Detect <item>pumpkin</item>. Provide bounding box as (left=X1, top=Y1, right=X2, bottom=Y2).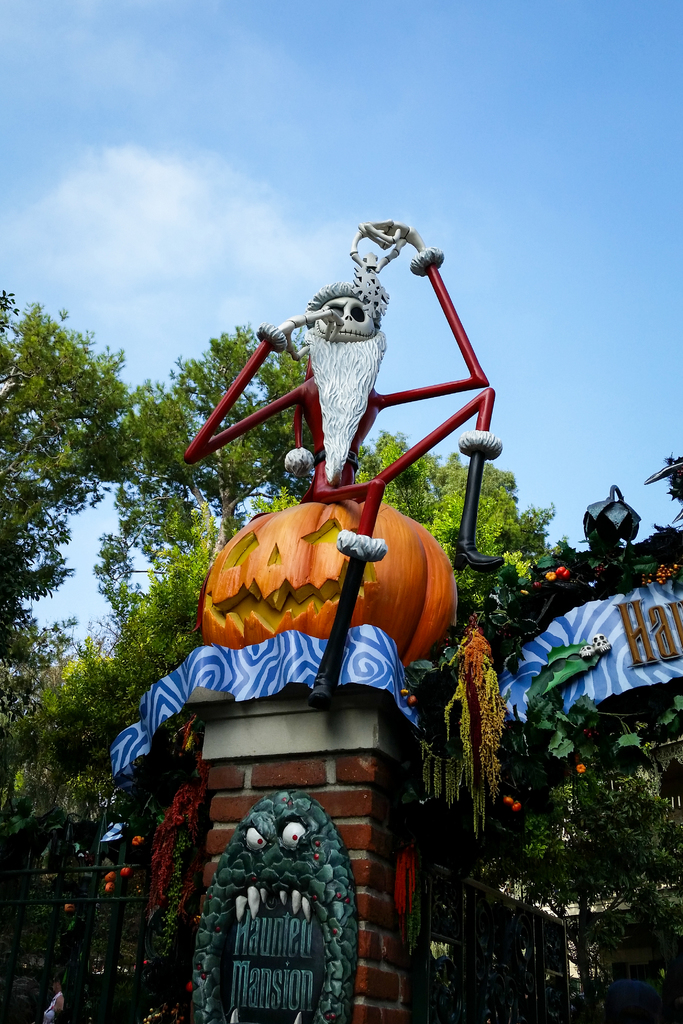
(left=190, top=499, right=458, bottom=663).
